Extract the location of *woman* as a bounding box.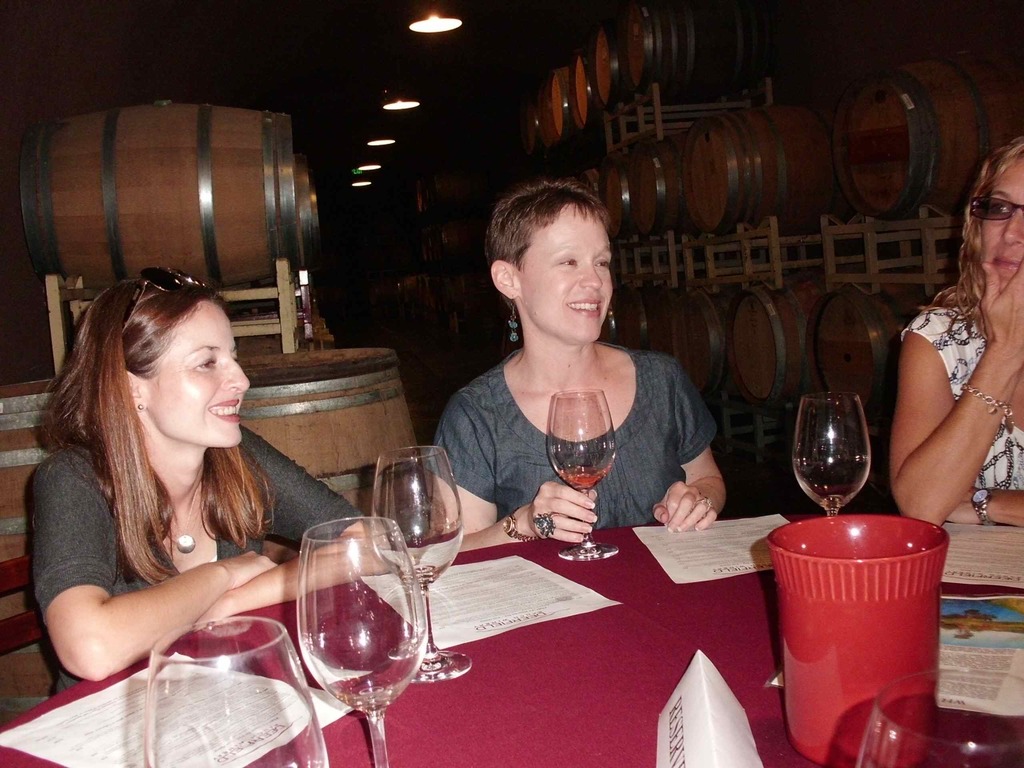
select_region(25, 264, 413, 712).
